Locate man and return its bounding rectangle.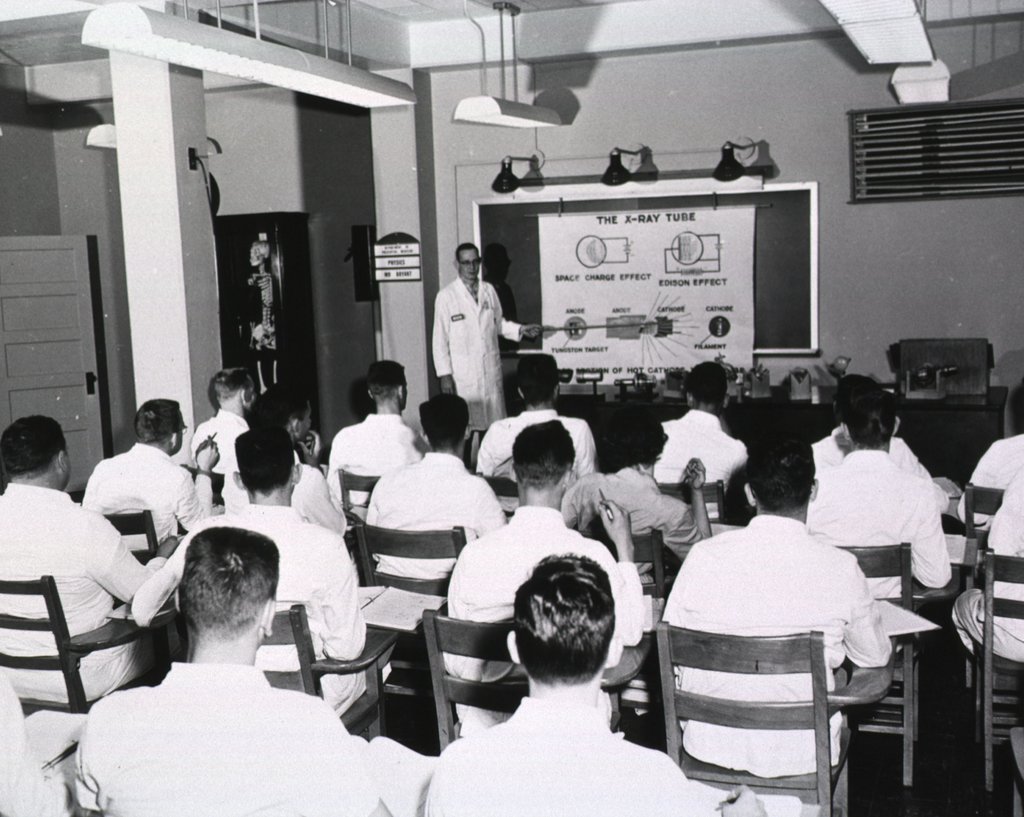
[x1=804, y1=386, x2=947, y2=592].
